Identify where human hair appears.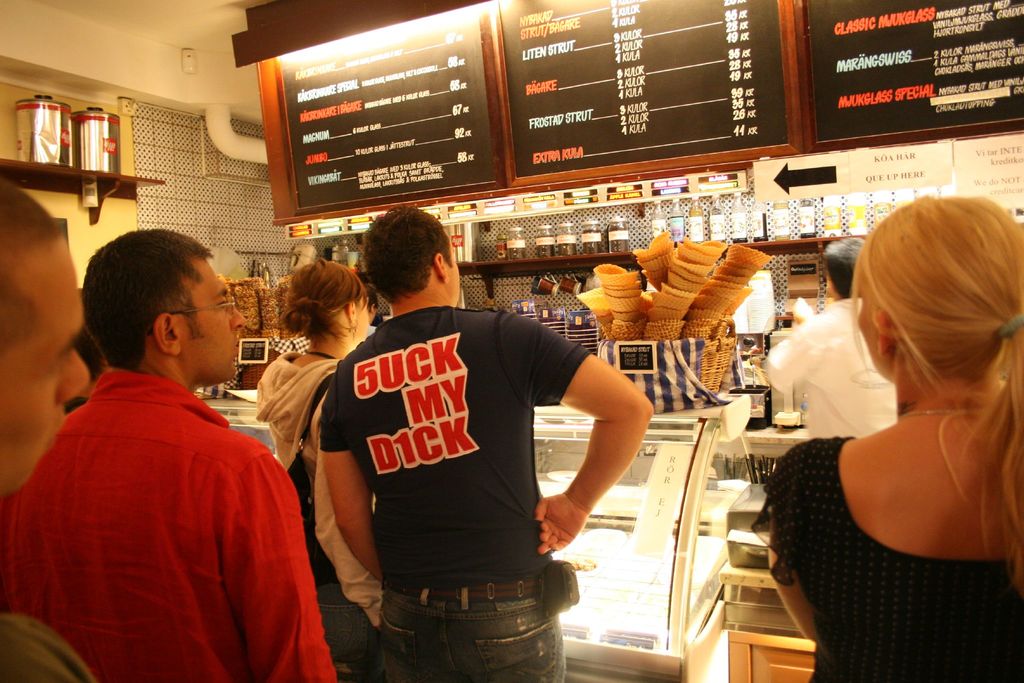
Appears at pyautogui.locateOnScreen(820, 235, 867, 299).
